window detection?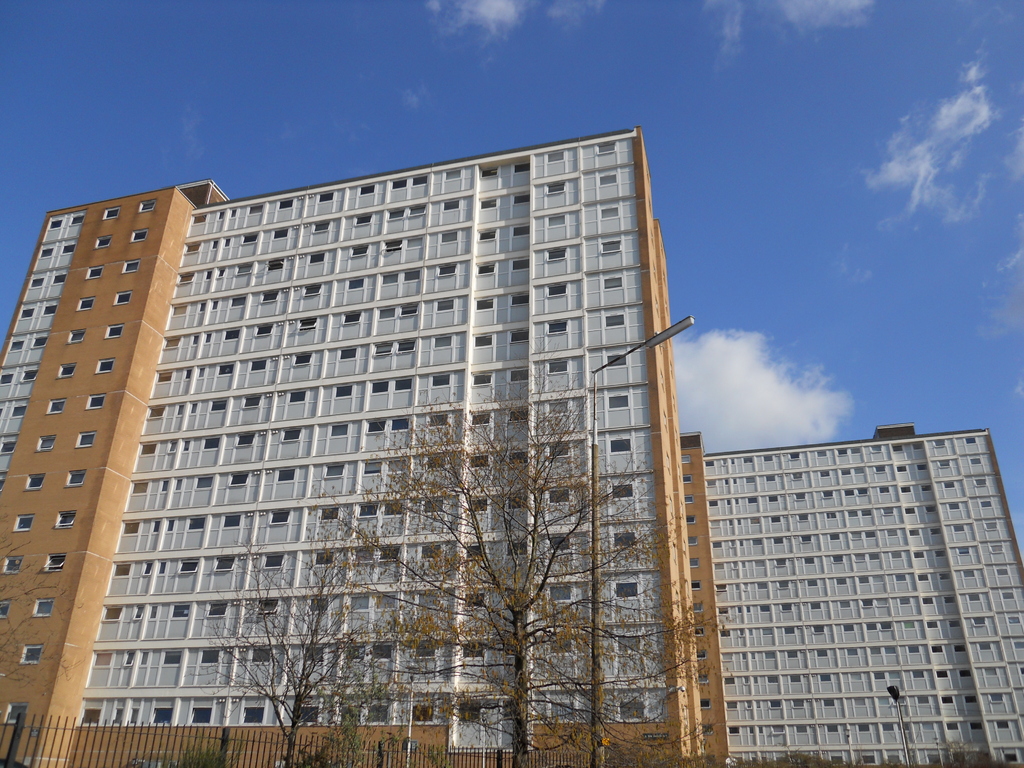
region(412, 708, 431, 721)
